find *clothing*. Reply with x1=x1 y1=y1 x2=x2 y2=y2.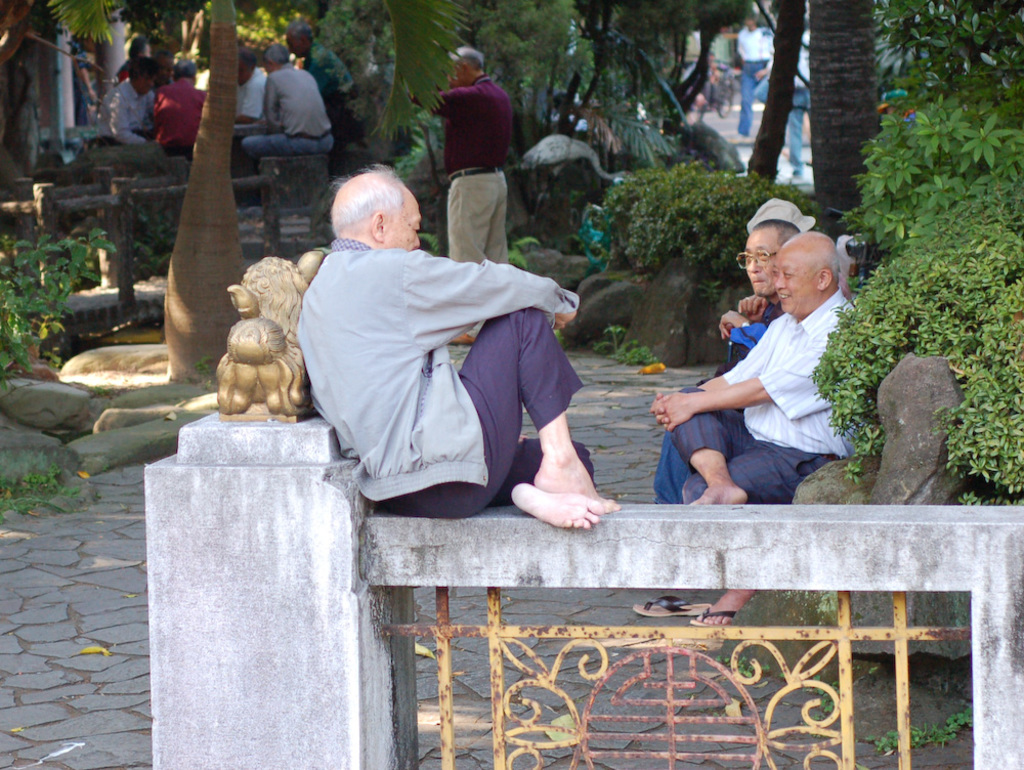
x1=296 y1=237 x2=597 y2=520.
